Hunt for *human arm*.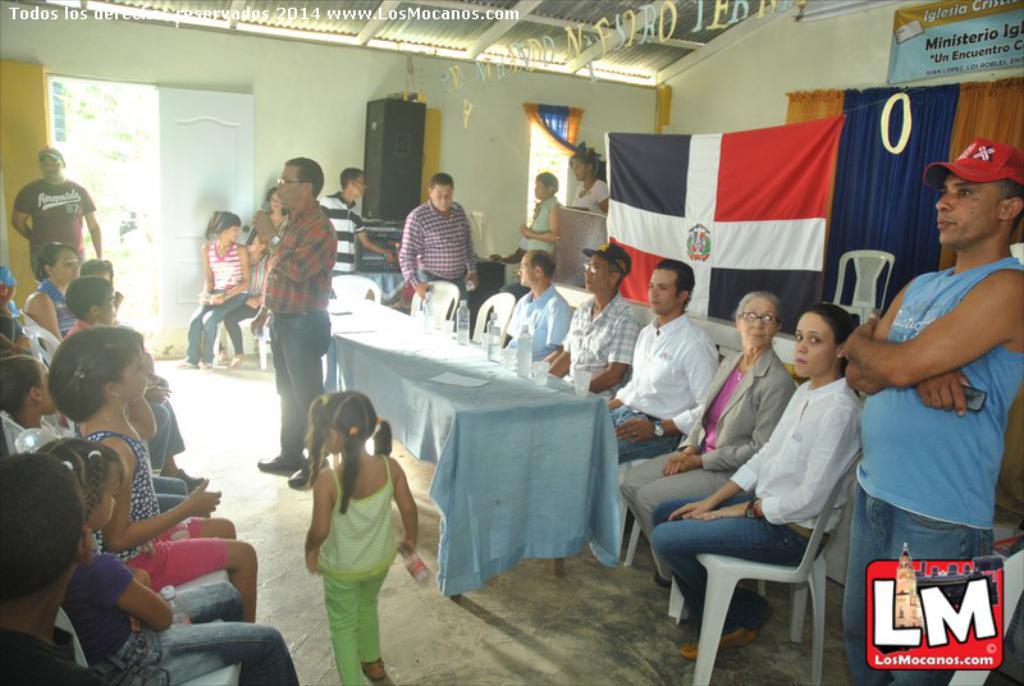
Hunted down at [23, 285, 63, 343].
